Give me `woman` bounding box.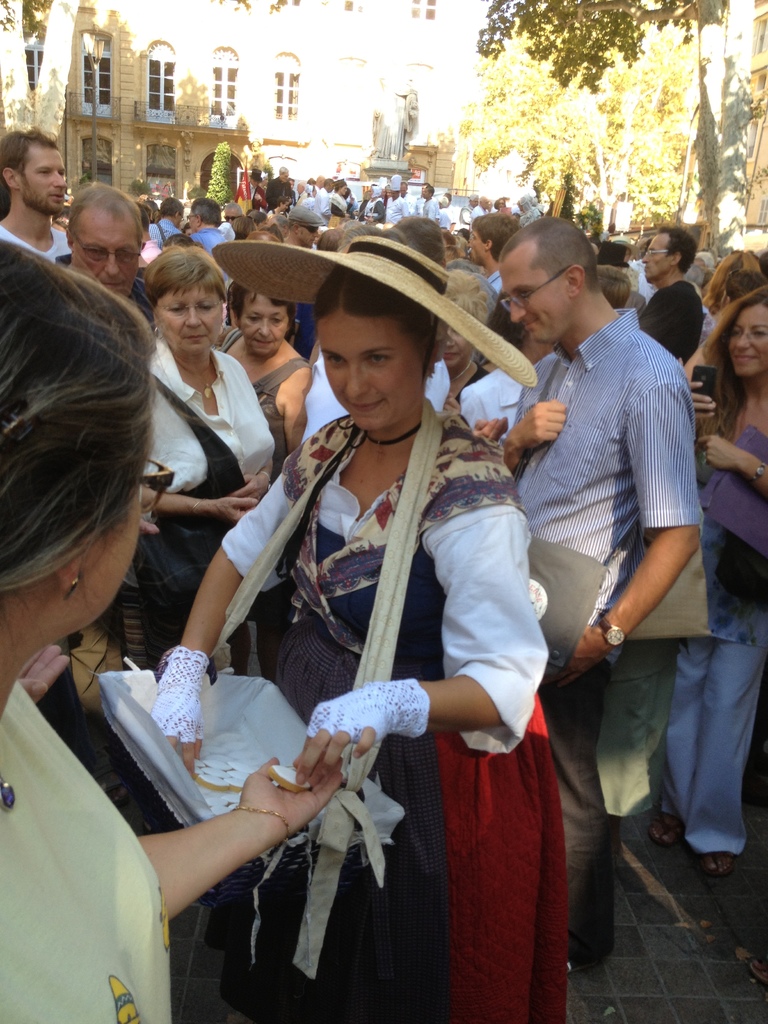
{"x1": 123, "y1": 245, "x2": 271, "y2": 937}.
